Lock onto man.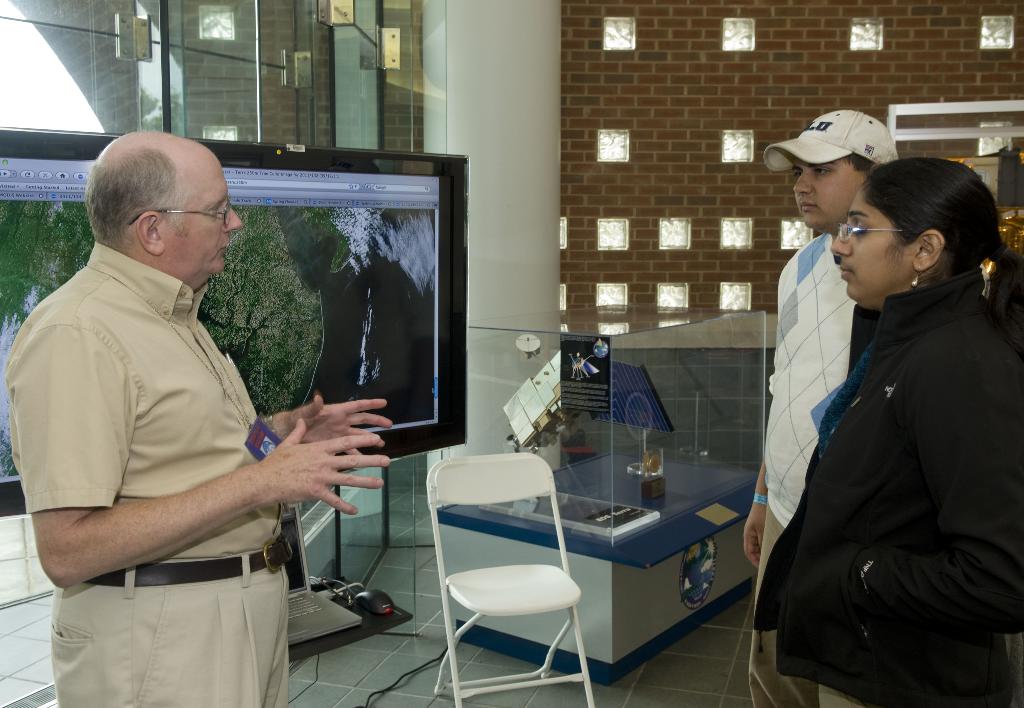
Locked: pyautogui.locateOnScreen(22, 124, 339, 672).
